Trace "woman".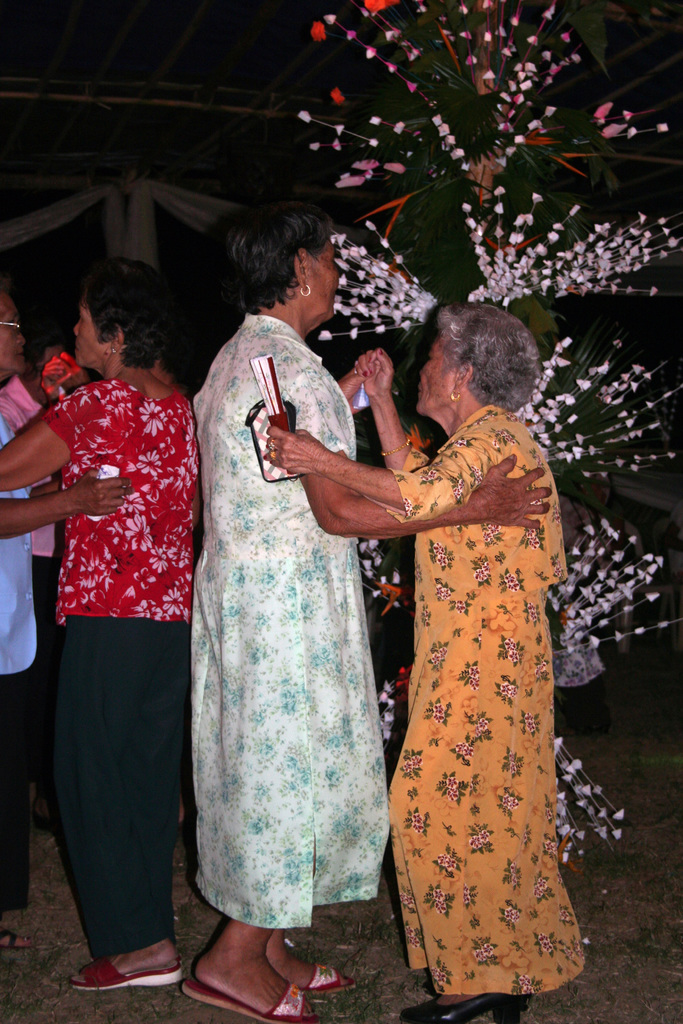
Traced to {"x1": 186, "y1": 202, "x2": 557, "y2": 1018}.
